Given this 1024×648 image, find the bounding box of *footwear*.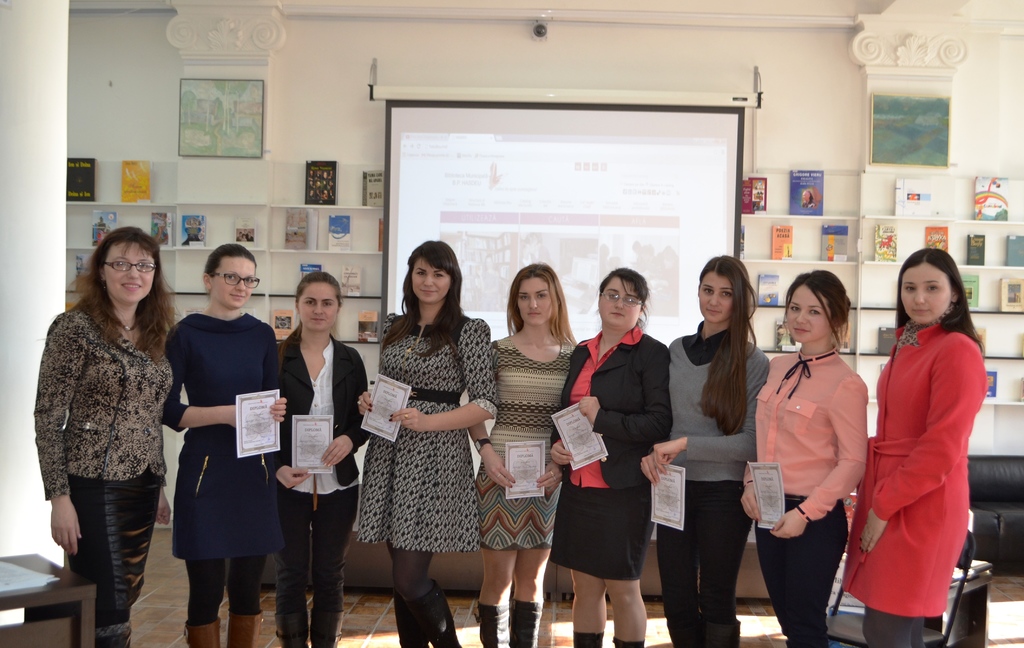
[left=509, top=604, right=547, bottom=647].
